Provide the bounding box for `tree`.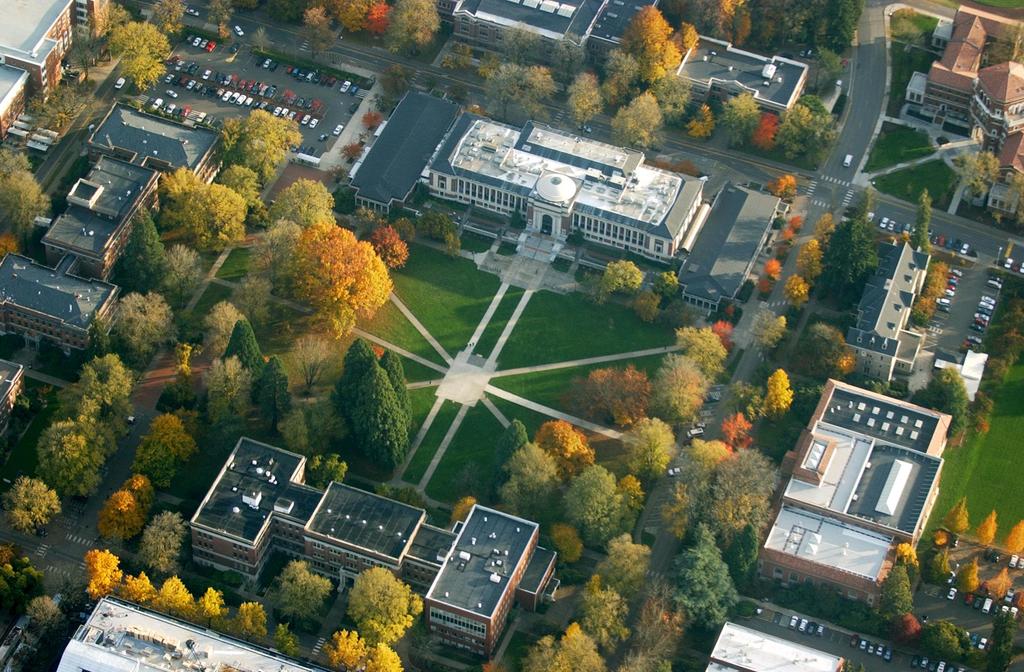
BBox(794, 319, 851, 381).
